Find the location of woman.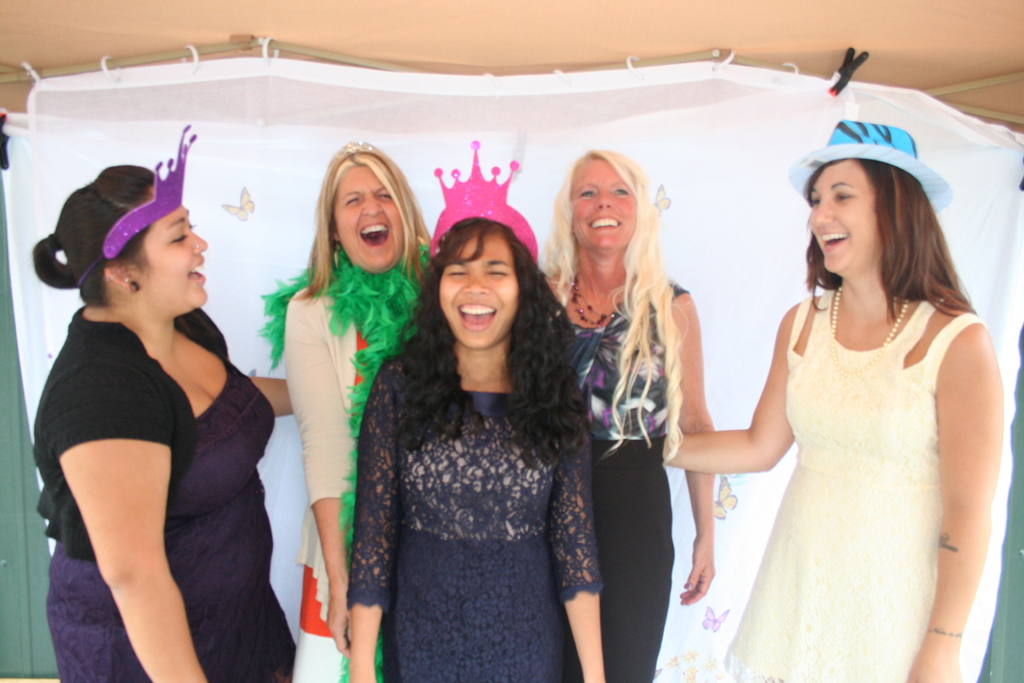
Location: (33,154,296,682).
